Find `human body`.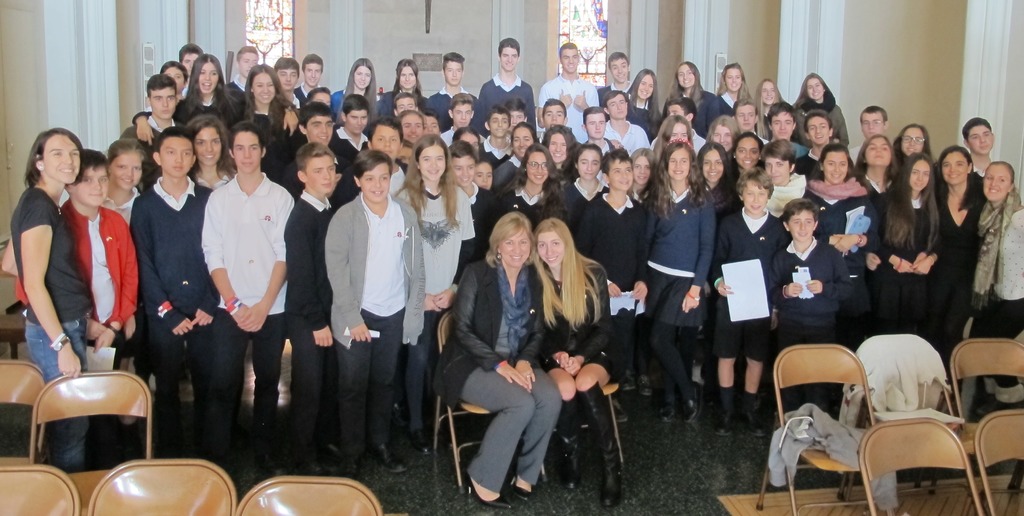
(x1=193, y1=119, x2=281, y2=403).
